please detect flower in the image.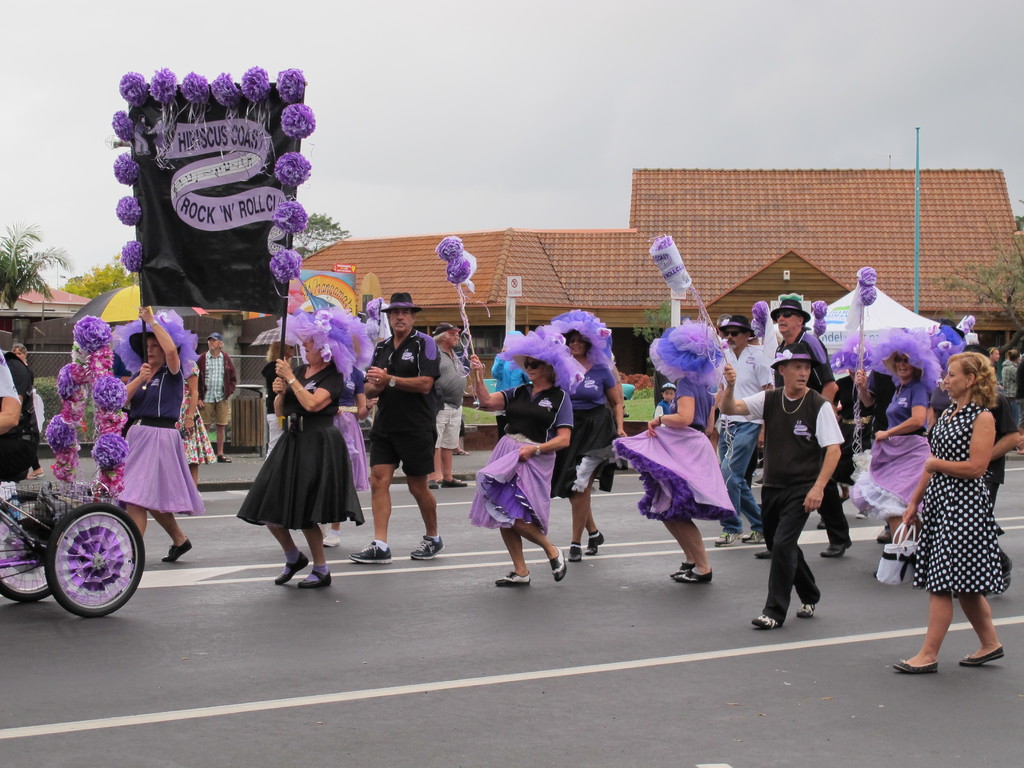
{"x1": 753, "y1": 294, "x2": 785, "y2": 342}.
